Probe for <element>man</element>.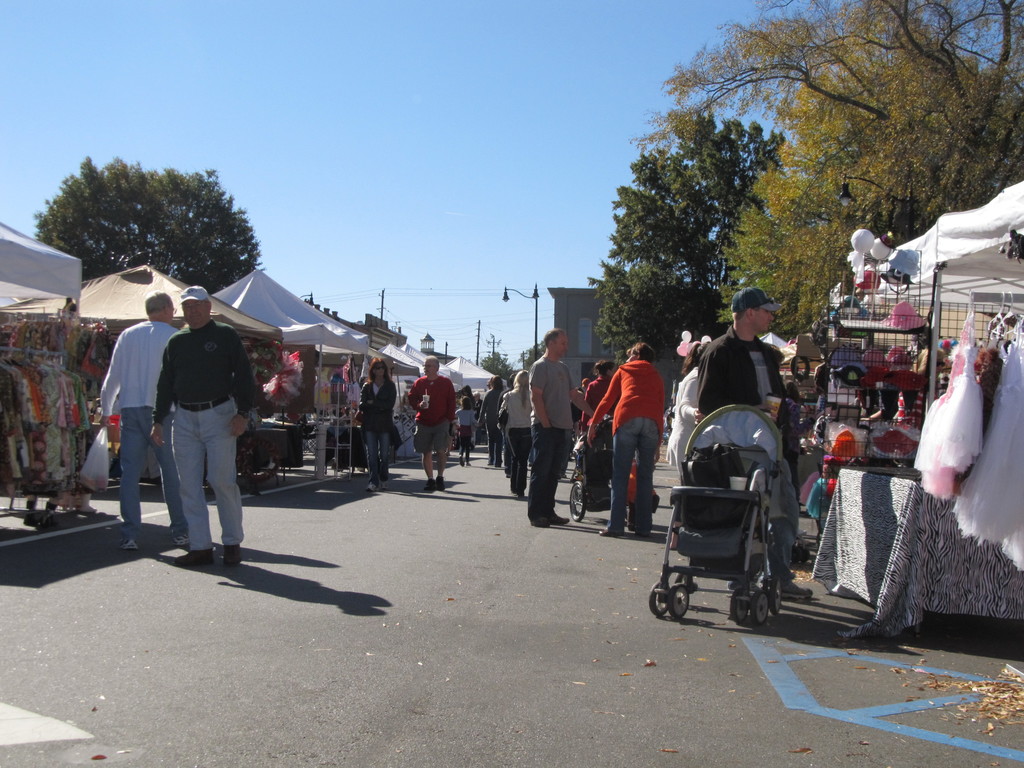
Probe result: x1=694, y1=284, x2=816, y2=600.
